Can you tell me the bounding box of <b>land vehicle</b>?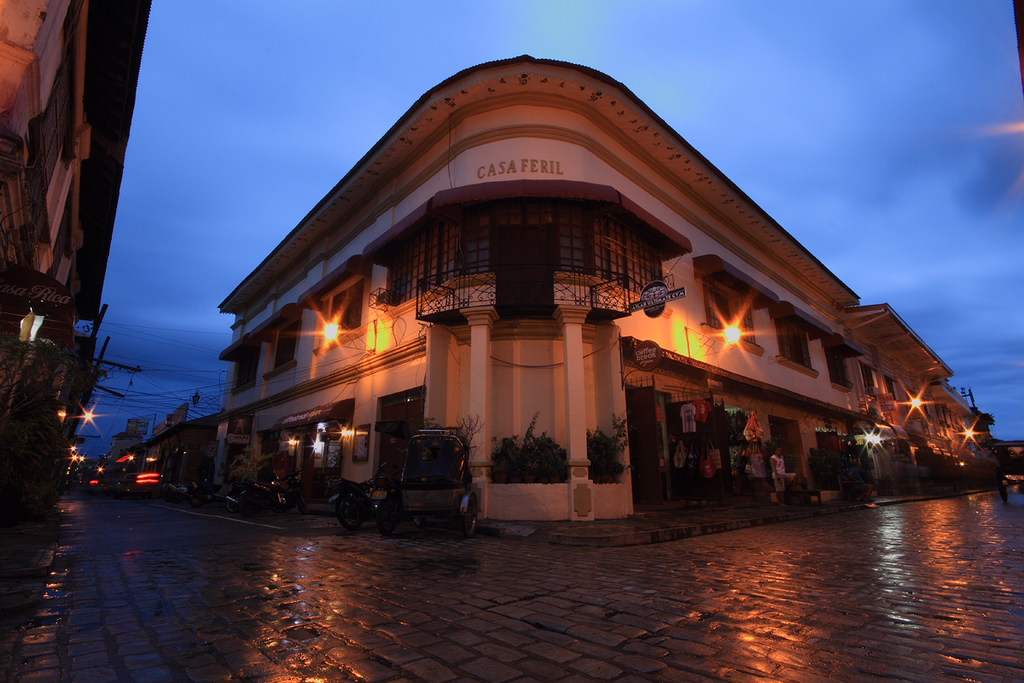
[320, 461, 390, 534].
